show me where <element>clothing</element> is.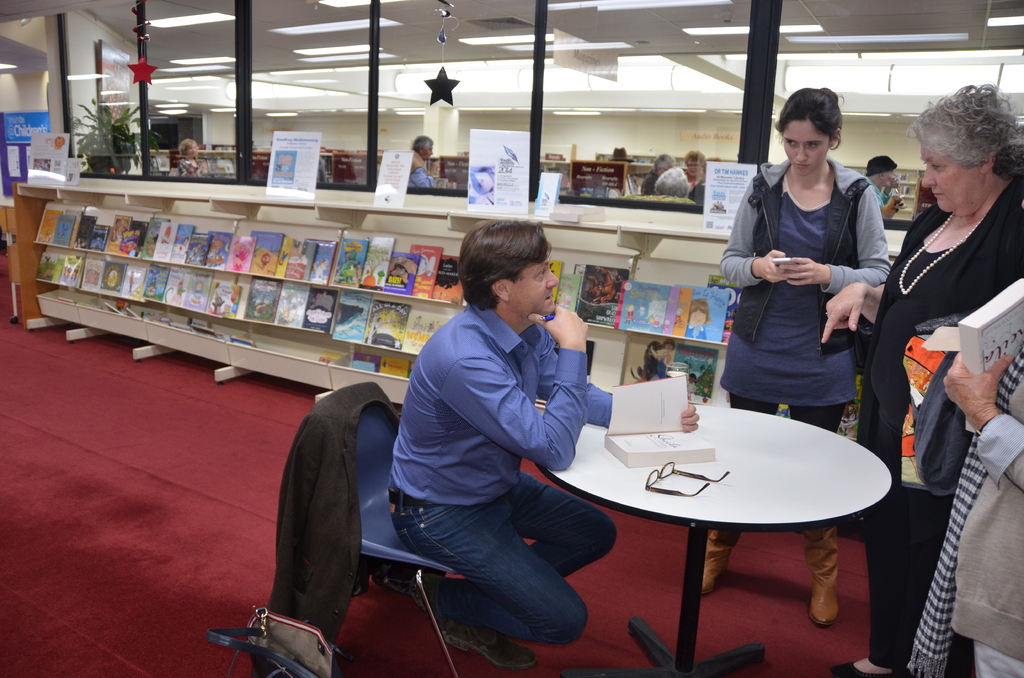
<element>clothing</element> is at 895, 325, 1023, 677.
